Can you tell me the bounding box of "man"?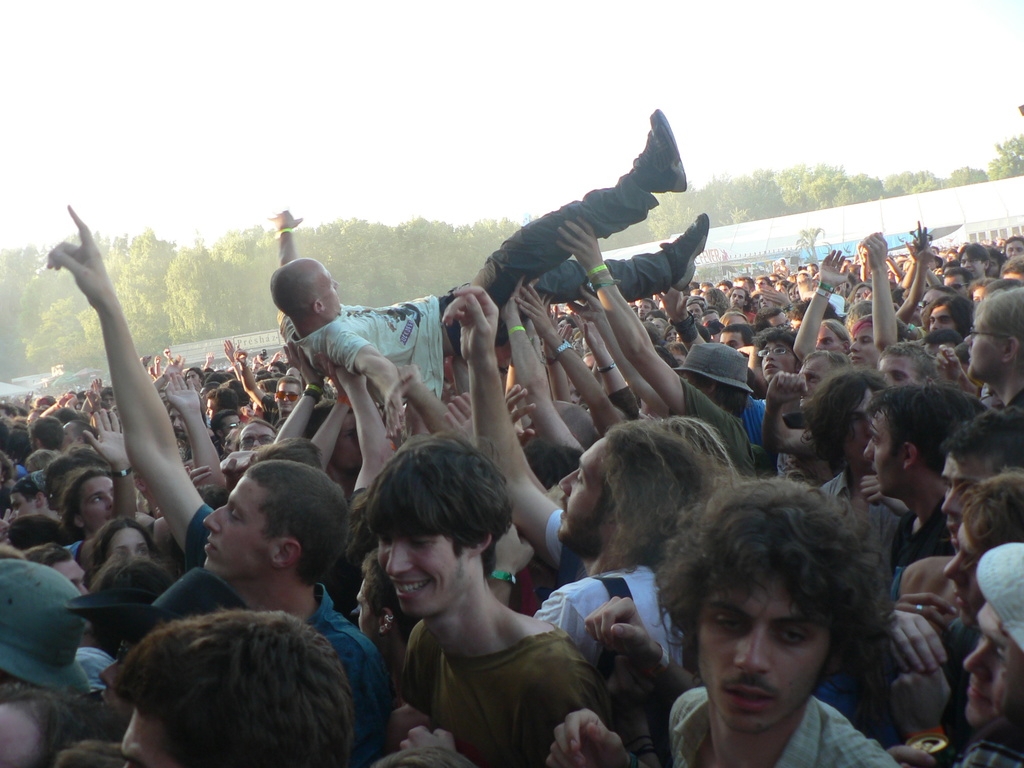
left=726, top=288, right=756, bottom=322.
